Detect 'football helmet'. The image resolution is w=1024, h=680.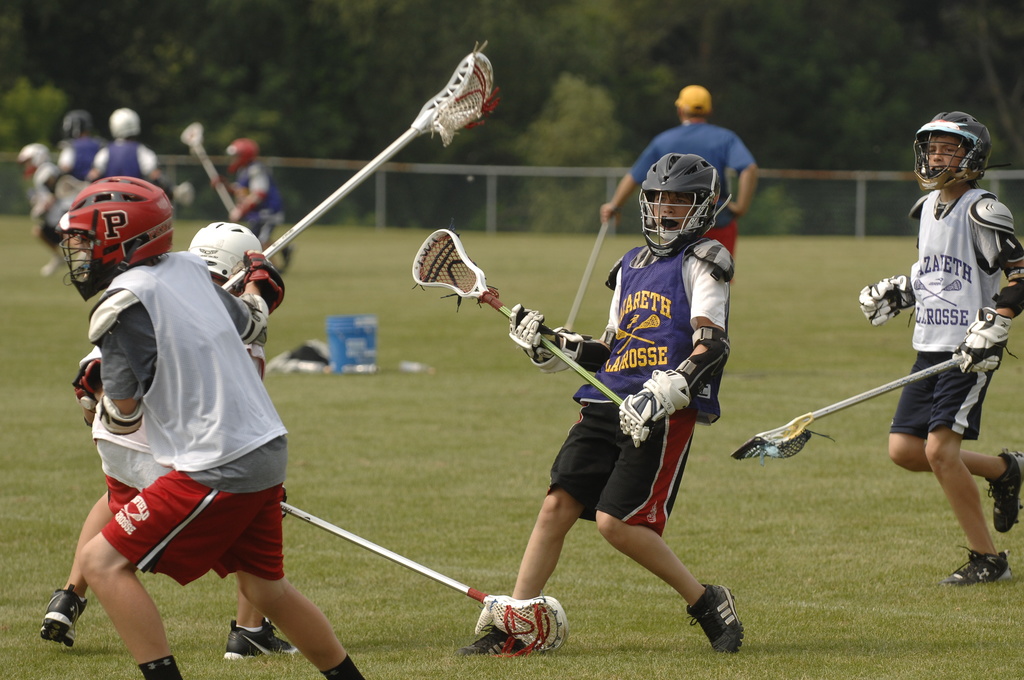
detection(191, 219, 259, 290).
